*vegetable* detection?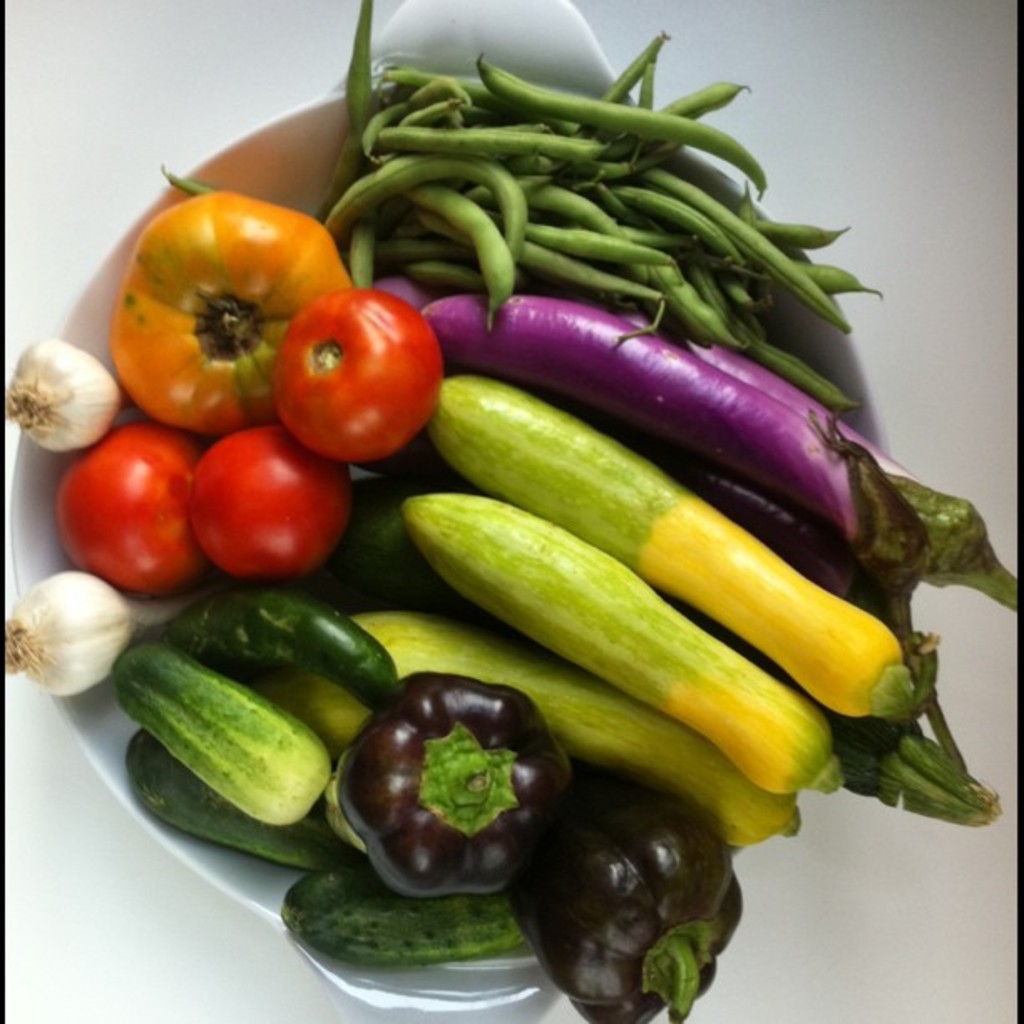
x1=514, y1=775, x2=741, y2=1022
